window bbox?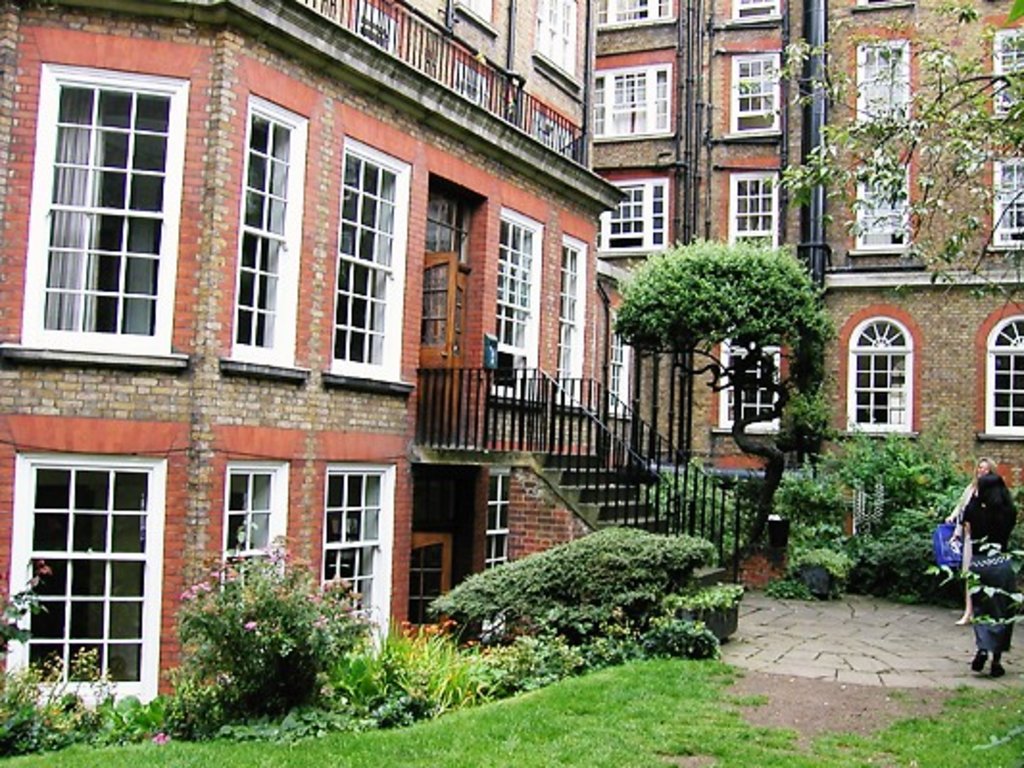
484,470,513,570
